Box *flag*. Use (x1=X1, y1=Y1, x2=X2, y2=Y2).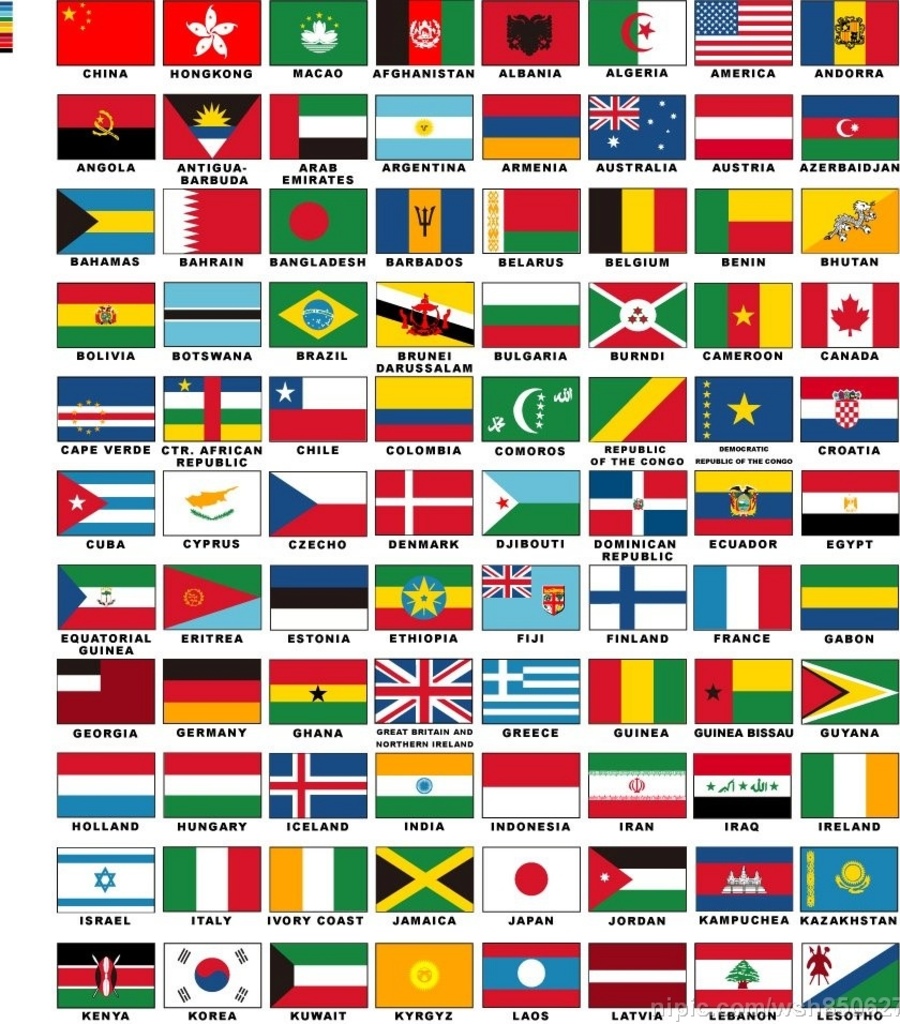
(x1=479, y1=940, x2=584, y2=1006).
